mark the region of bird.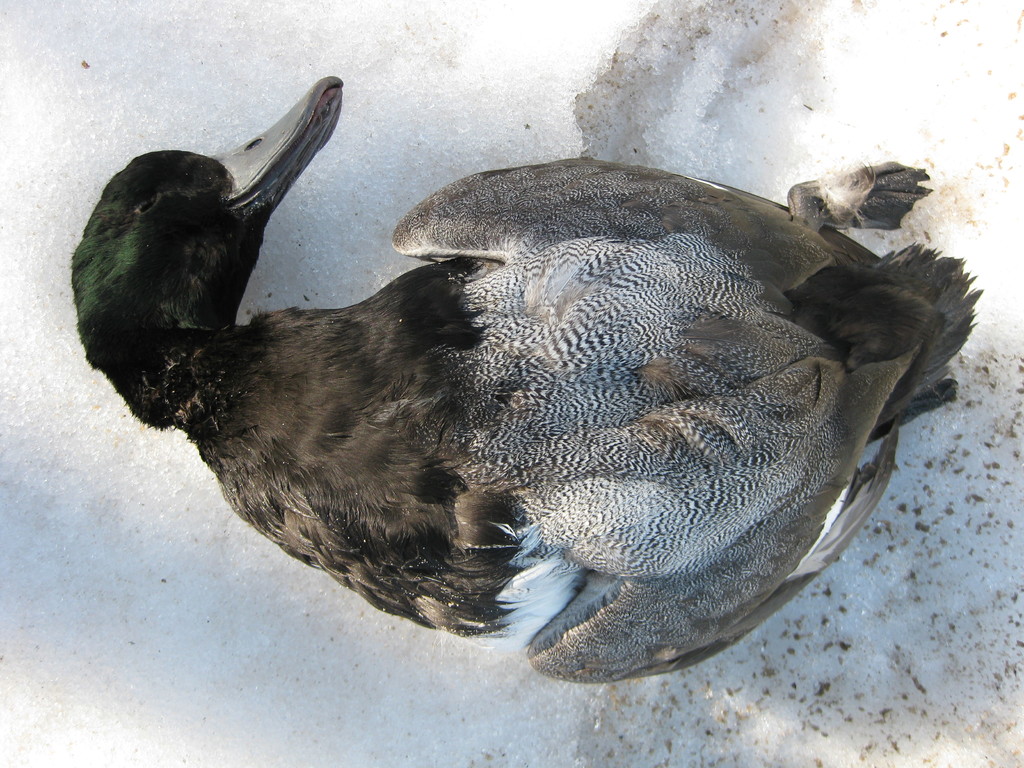
Region: region(104, 122, 978, 687).
